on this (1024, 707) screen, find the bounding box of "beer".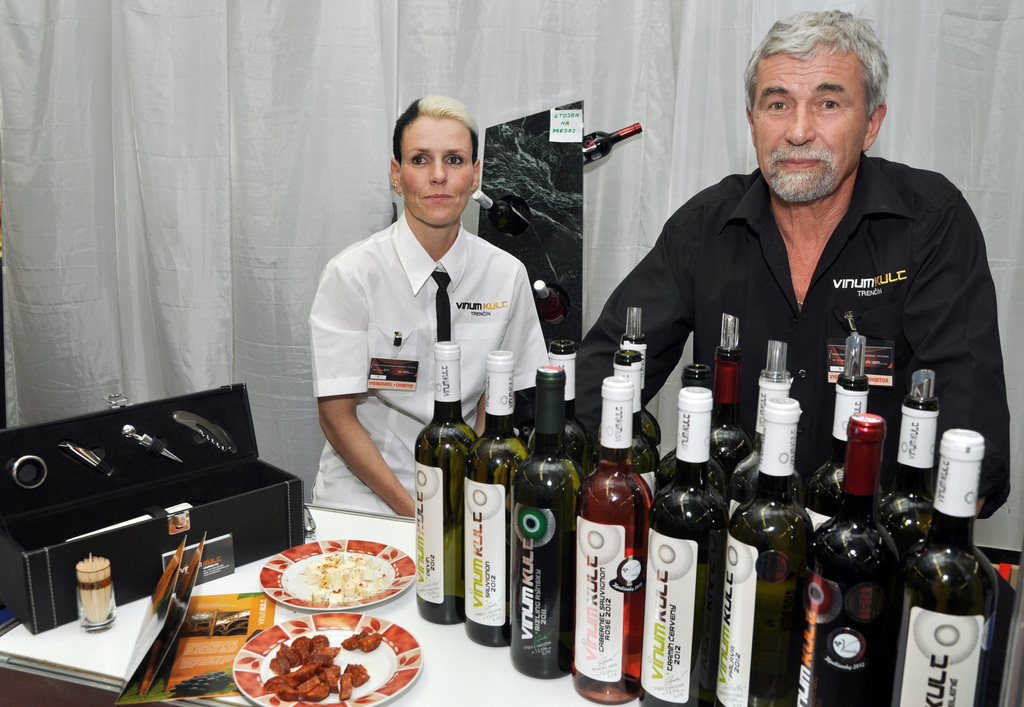
Bounding box: box(707, 306, 744, 511).
